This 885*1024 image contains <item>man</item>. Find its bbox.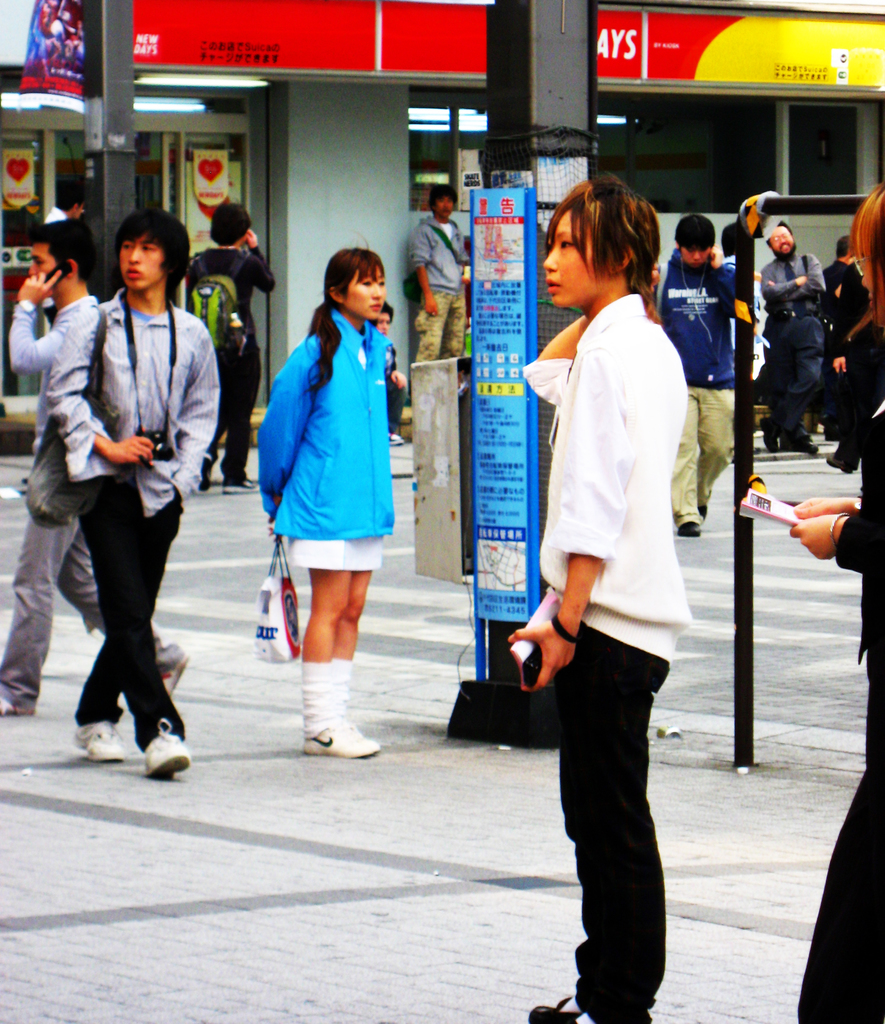
box(819, 224, 874, 445).
